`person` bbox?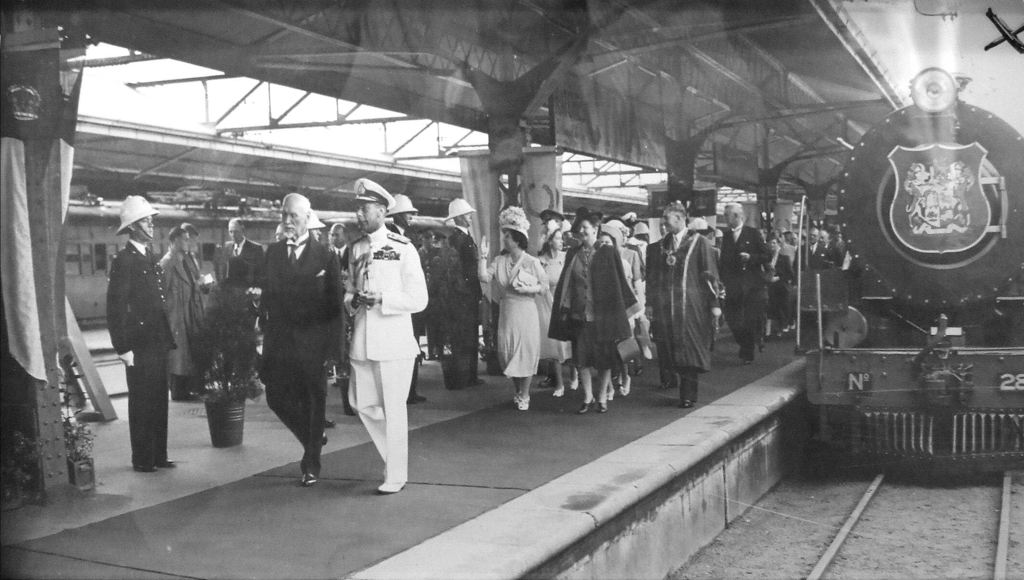
bbox=[186, 217, 215, 321]
